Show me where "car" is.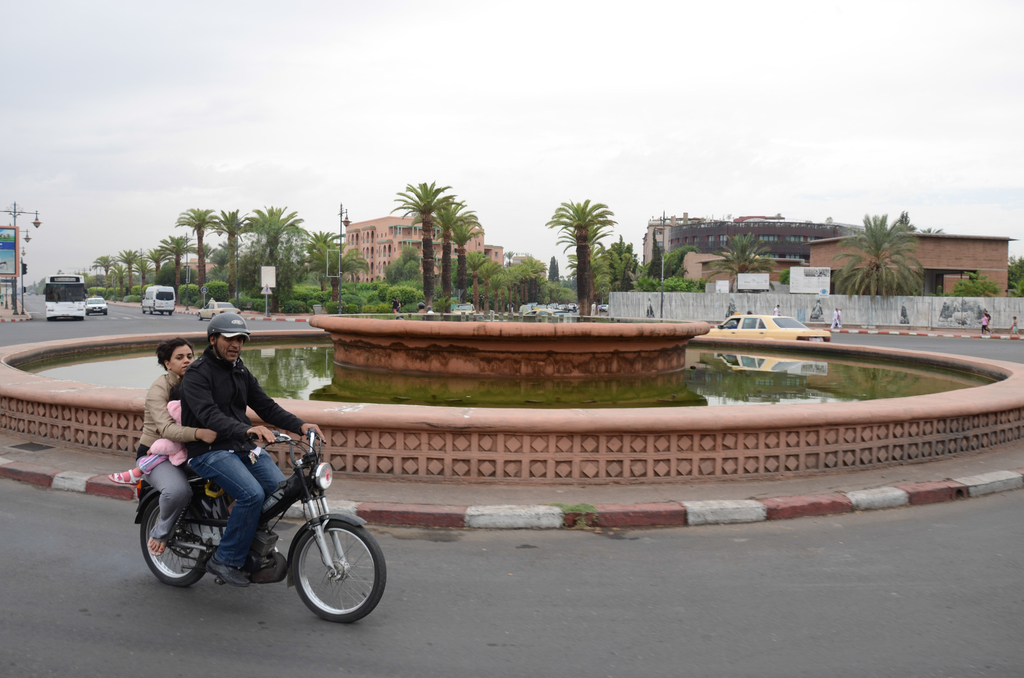
"car" is at (x1=519, y1=305, x2=572, y2=318).
